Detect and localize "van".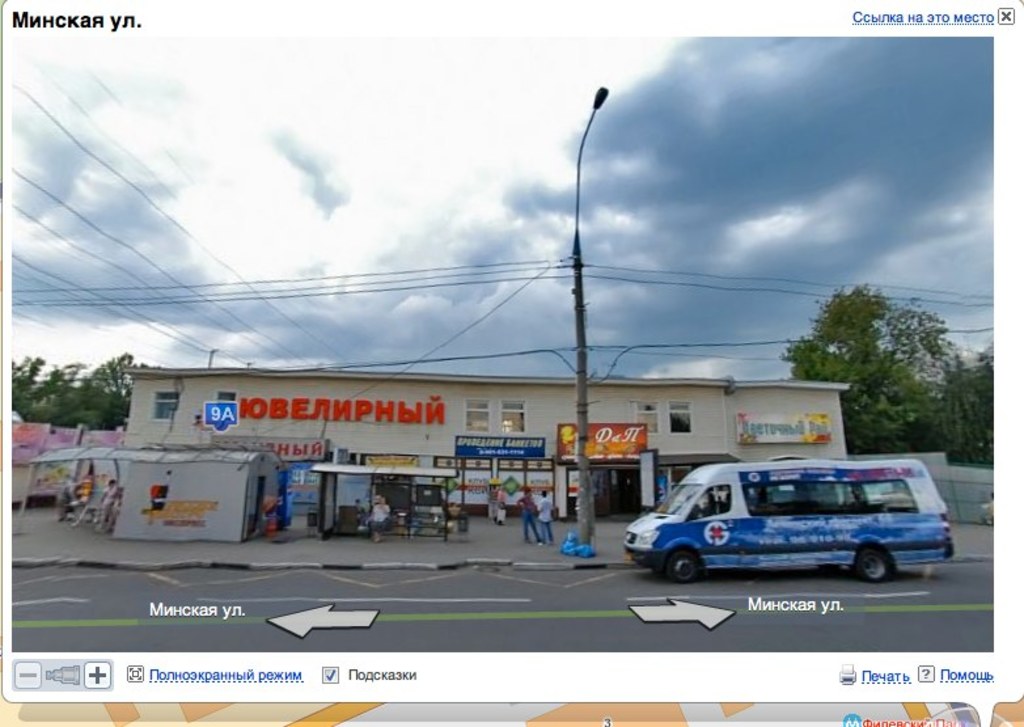
Localized at crop(621, 457, 957, 586).
